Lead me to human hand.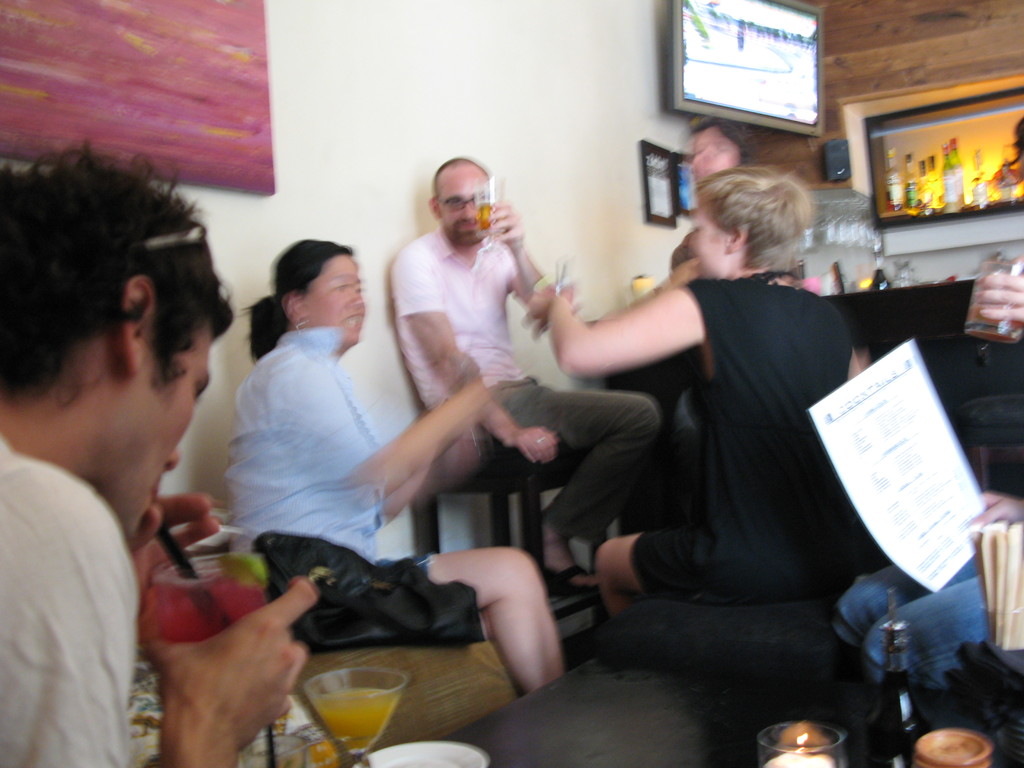
Lead to 139/573/320/755.
